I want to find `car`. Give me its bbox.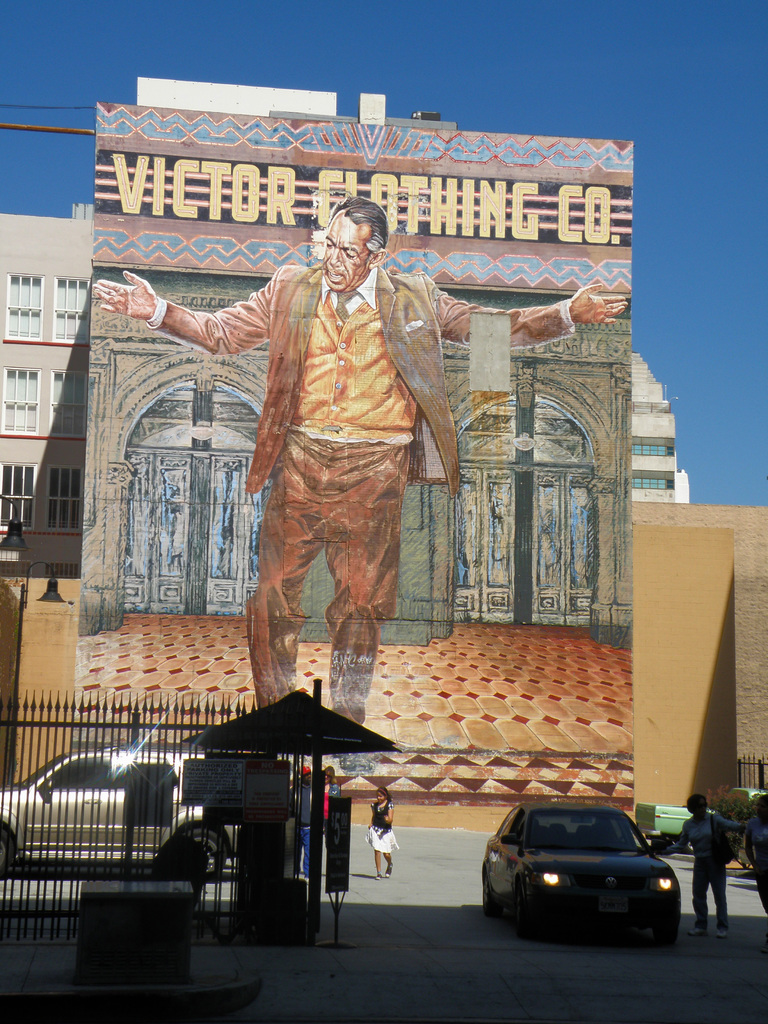
box(481, 803, 685, 939).
